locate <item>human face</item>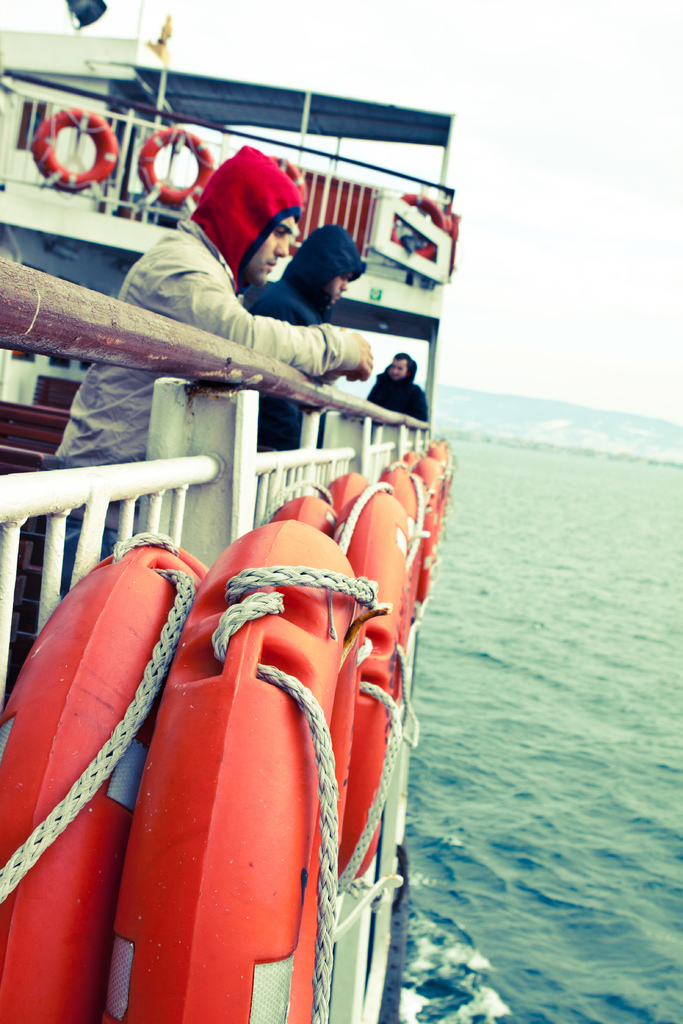
386,356,414,379
